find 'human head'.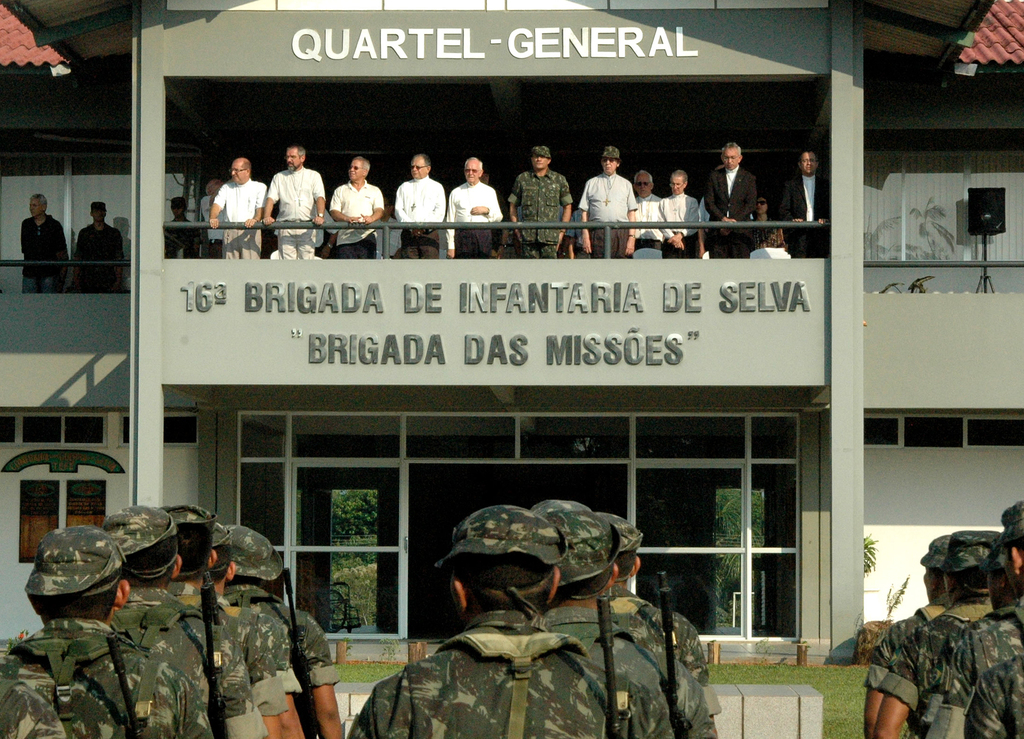
794/152/819/176.
